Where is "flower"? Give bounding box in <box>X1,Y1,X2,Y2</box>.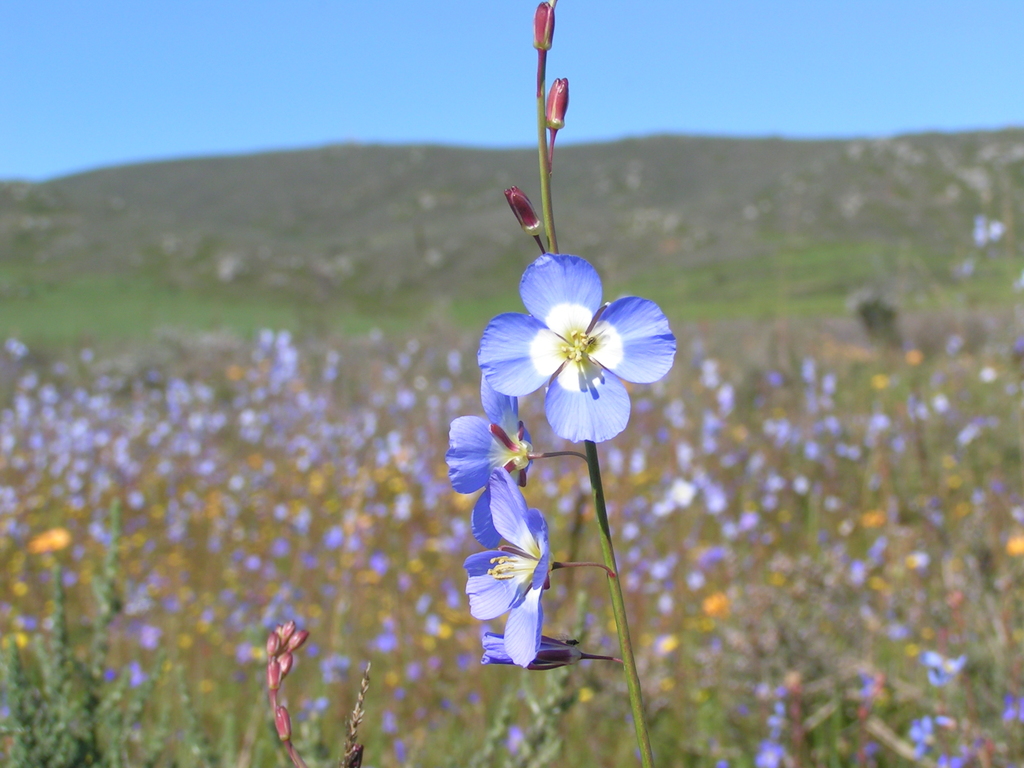
<box>471,235,681,451</box>.
